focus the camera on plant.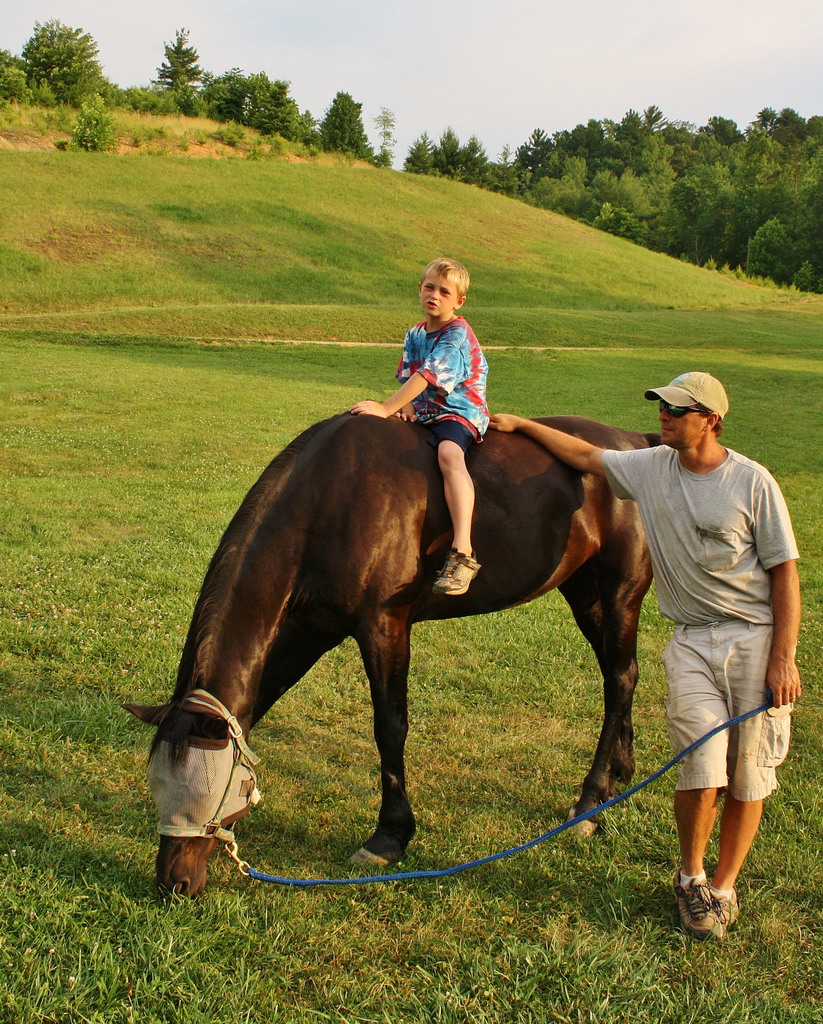
Focus region: locate(161, 143, 167, 159).
